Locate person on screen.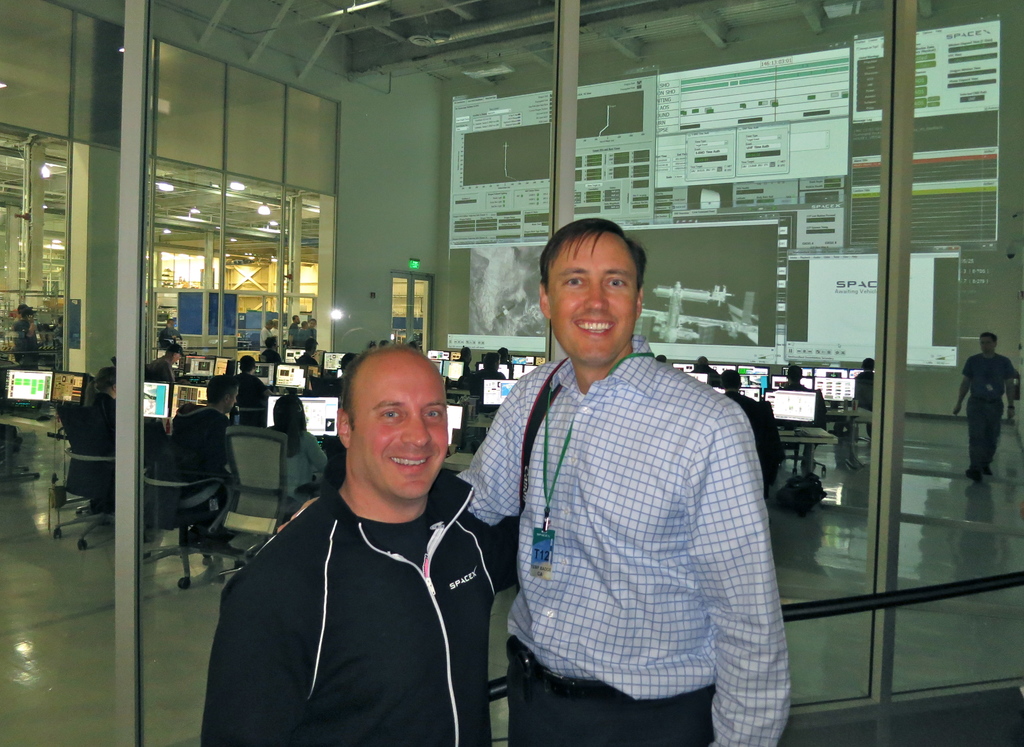
On screen at [265, 395, 328, 523].
